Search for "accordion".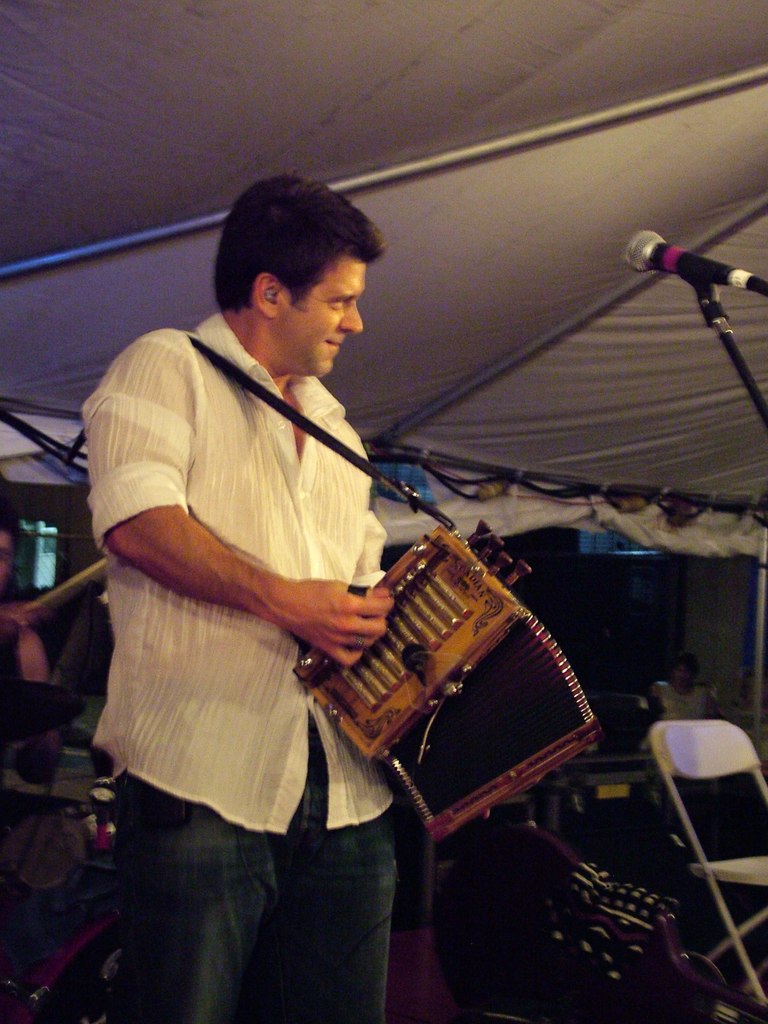
Found at [x1=298, y1=485, x2=592, y2=831].
